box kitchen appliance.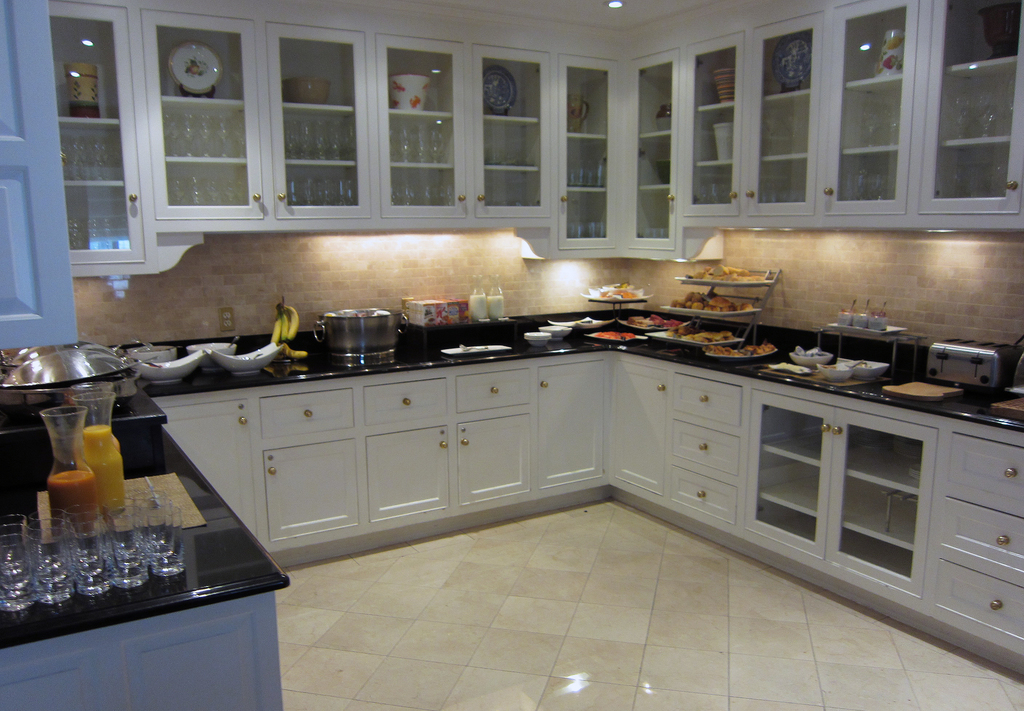
[282,82,330,107].
